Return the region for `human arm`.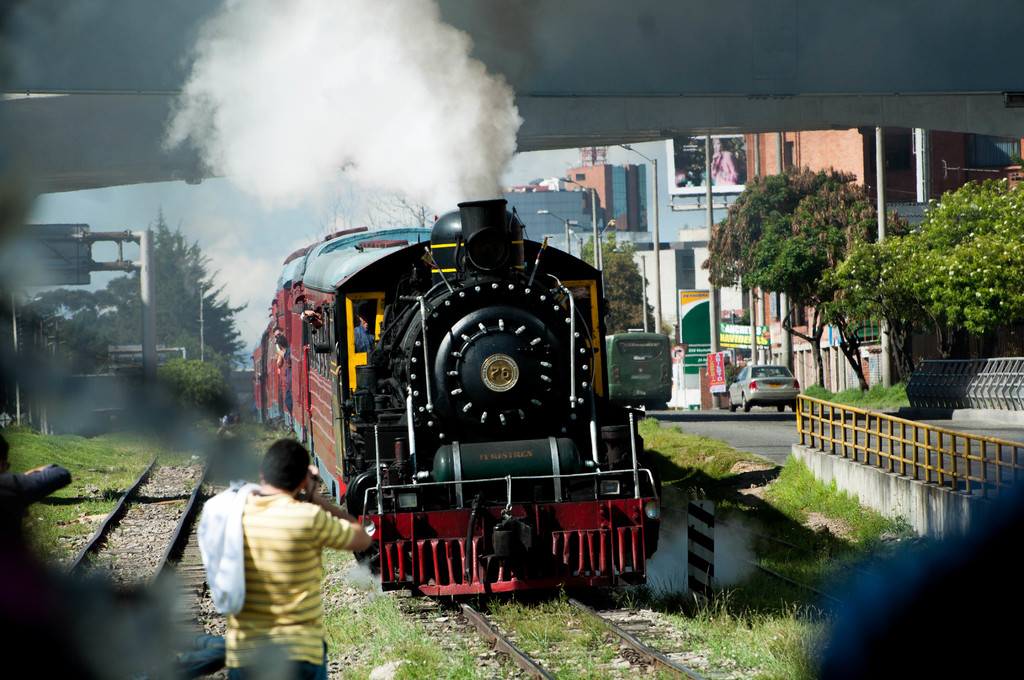
<box>799,455,1023,679</box>.
